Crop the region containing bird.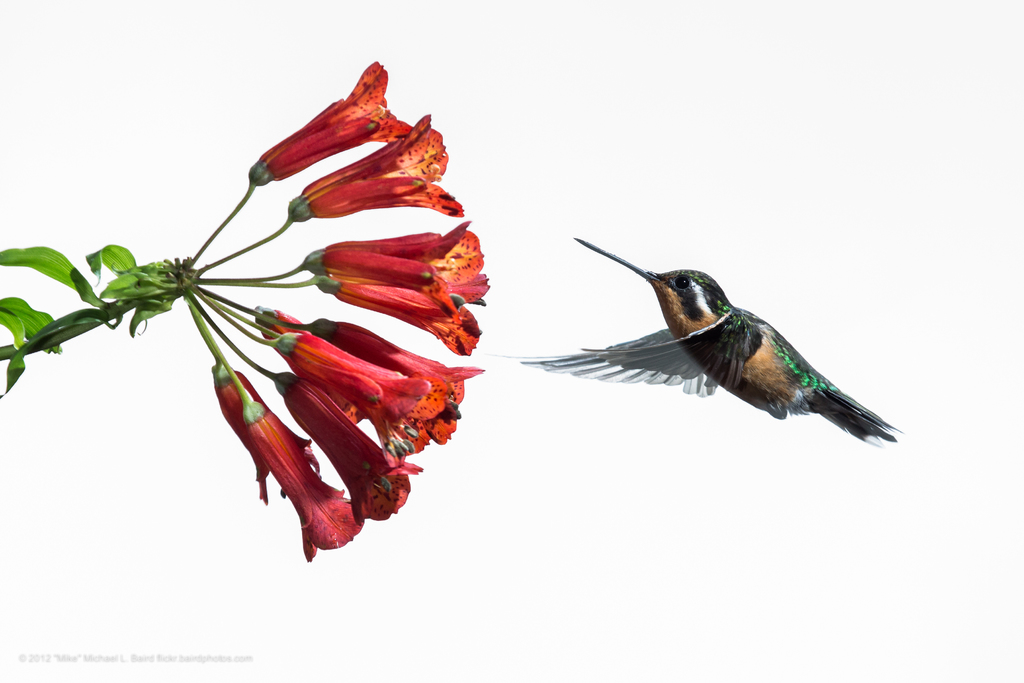
Crop region: bbox=[489, 238, 908, 449].
